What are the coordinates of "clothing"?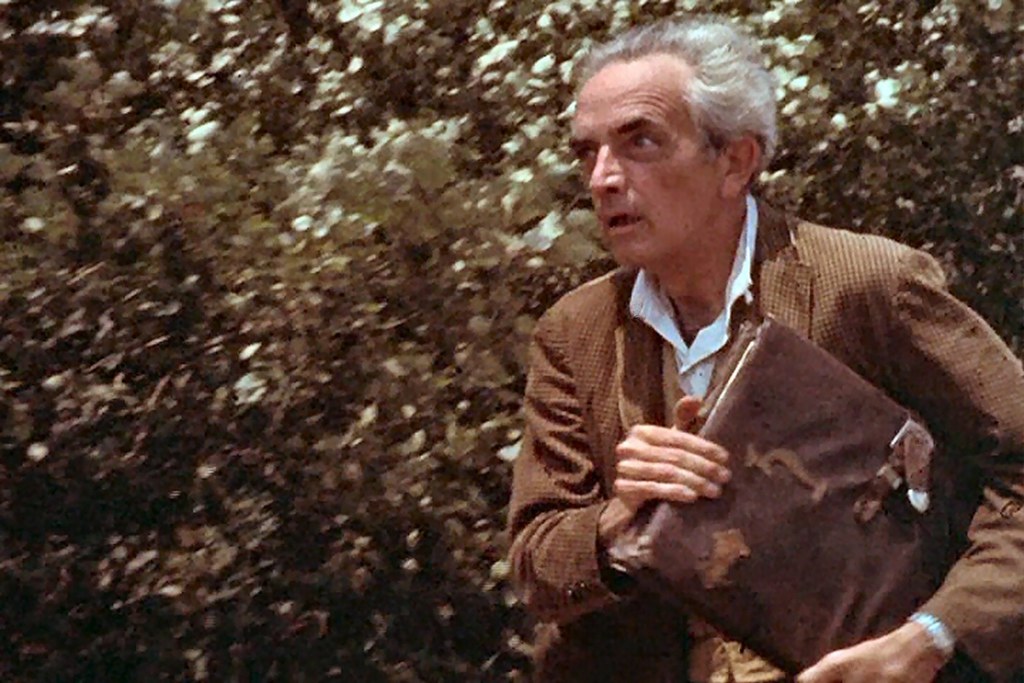
497:202:1022:662.
